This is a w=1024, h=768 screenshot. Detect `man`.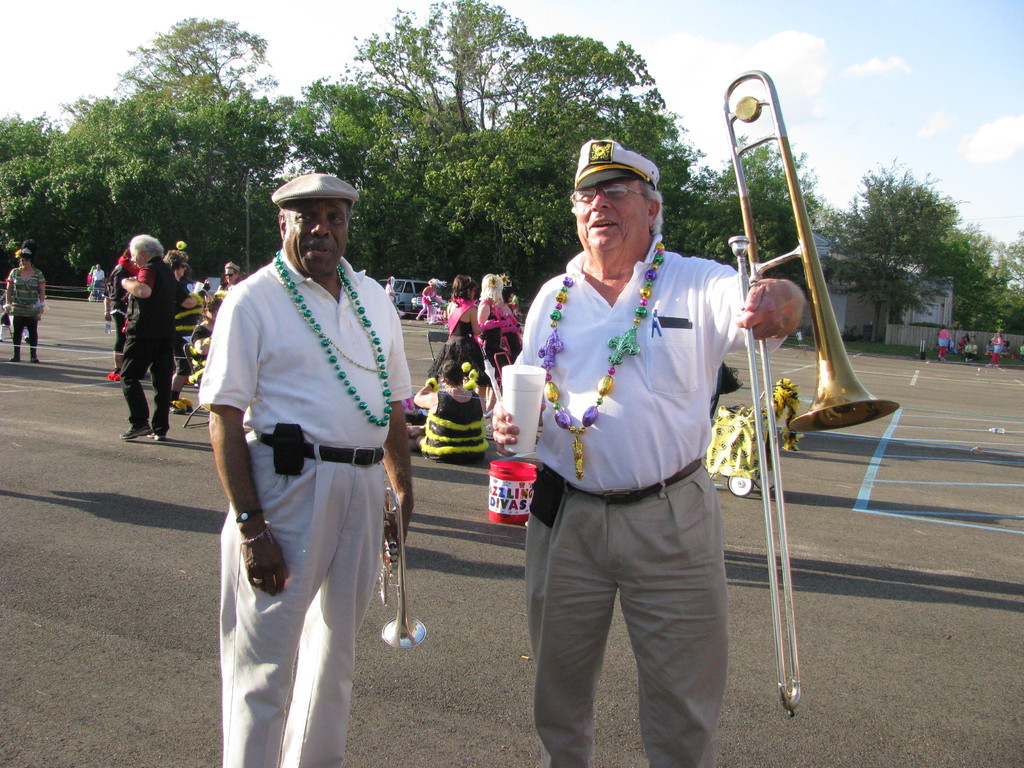
l=413, t=276, r=445, b=323.
